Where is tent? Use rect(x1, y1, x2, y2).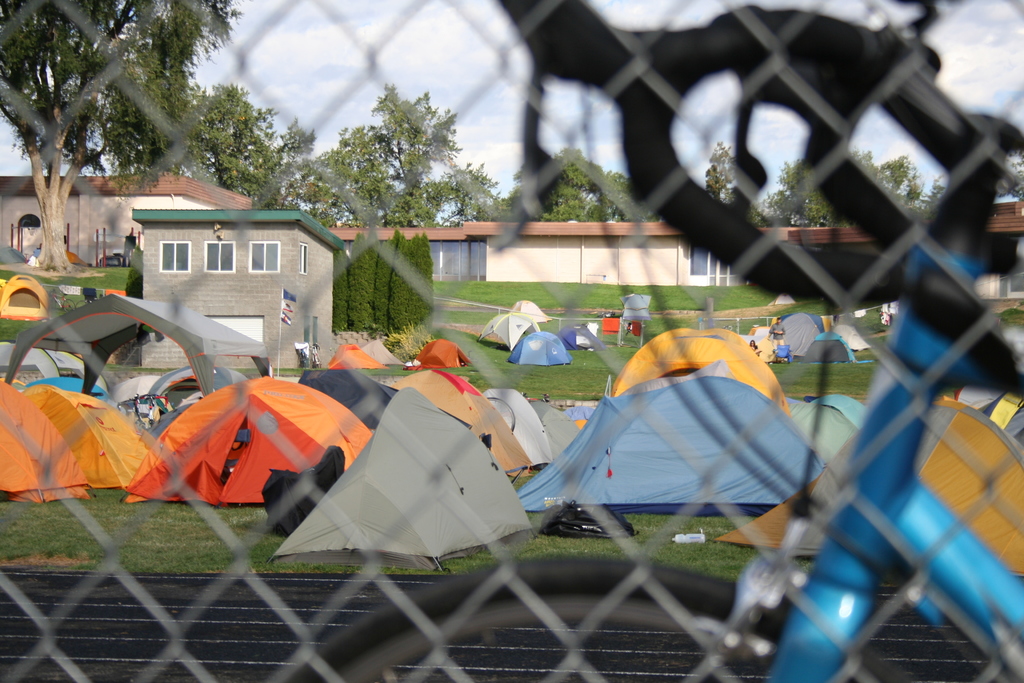
rect(413, 331, 461, 366).
